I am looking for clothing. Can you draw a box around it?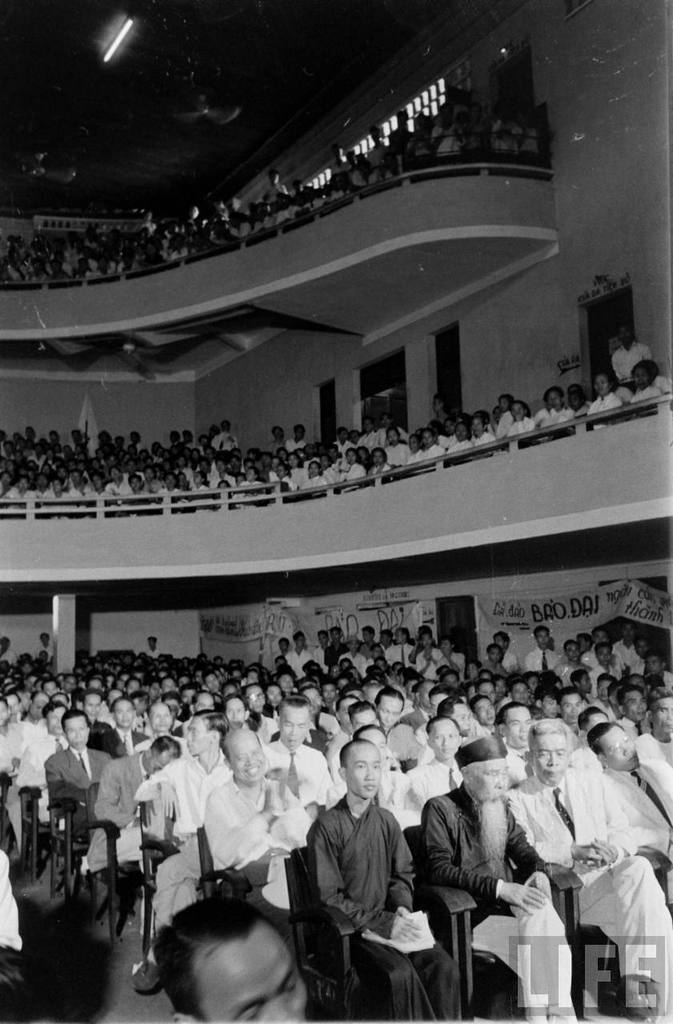
Sure, the bounding box is [423, 775, 578, 1020].
